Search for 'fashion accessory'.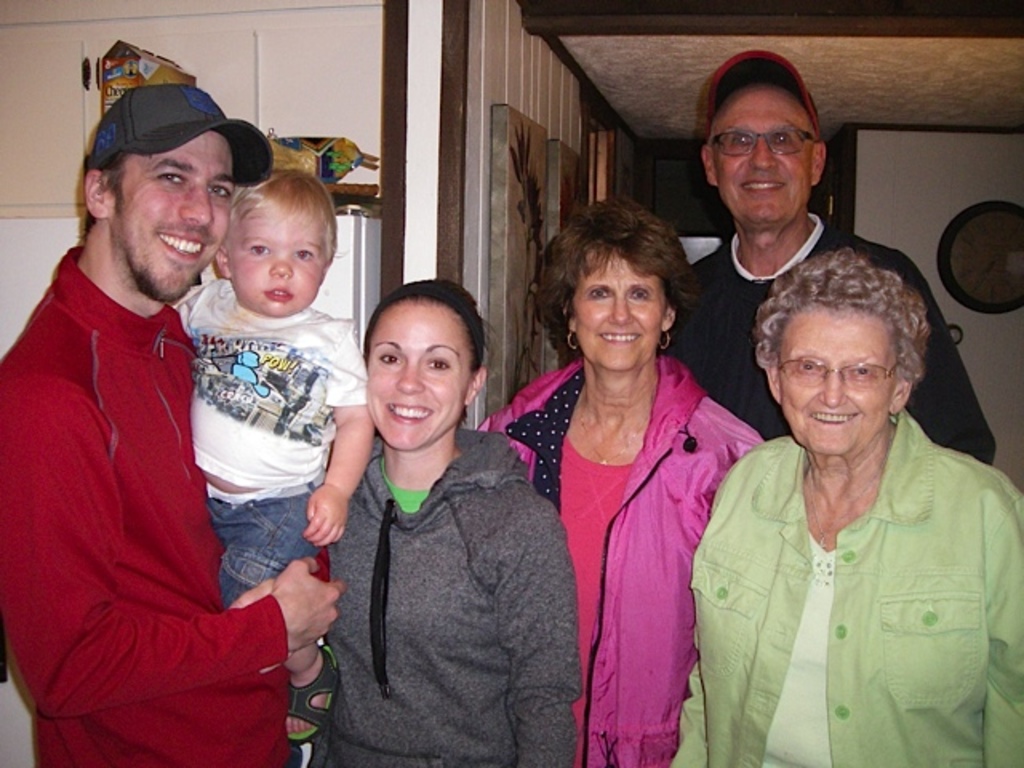
Found at <bbox>82, 83, 275, 187</bbox>.
